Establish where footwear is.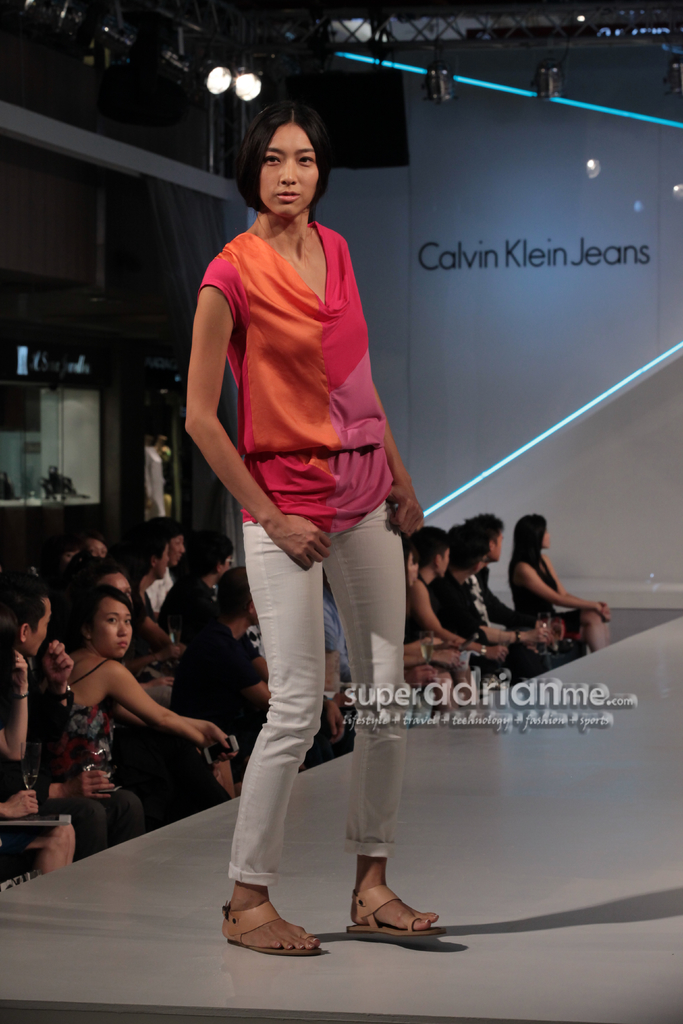
Established at <box>227,895,320,960</box>.
